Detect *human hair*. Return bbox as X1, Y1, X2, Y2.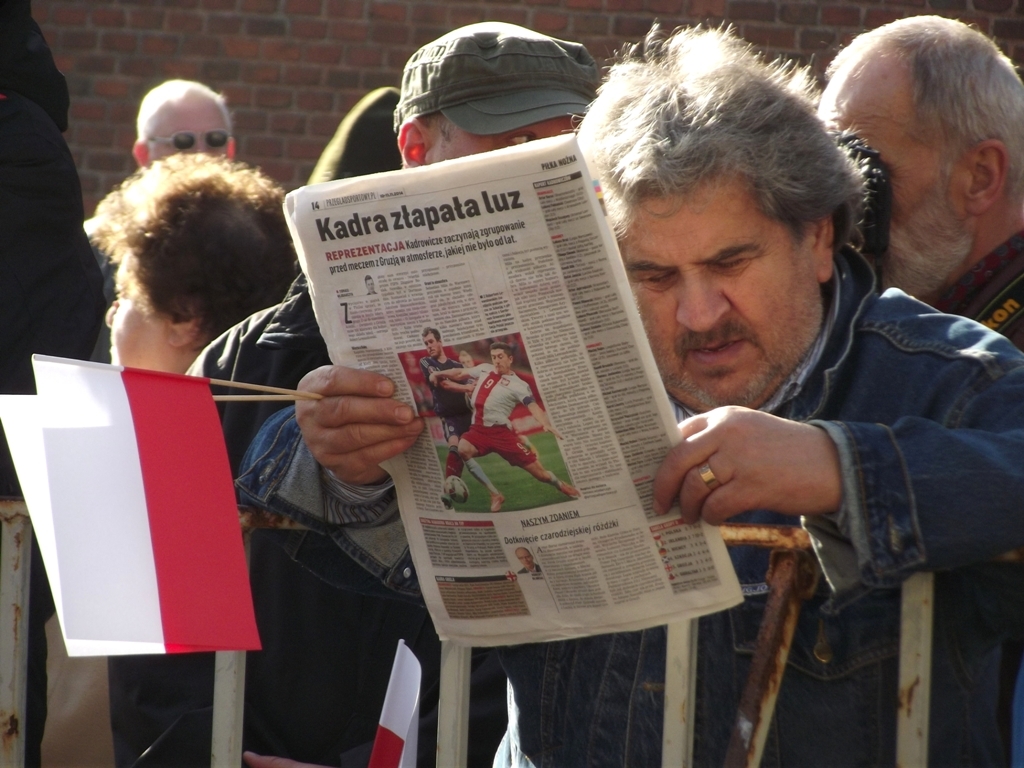
556, 12, 875, 261.
